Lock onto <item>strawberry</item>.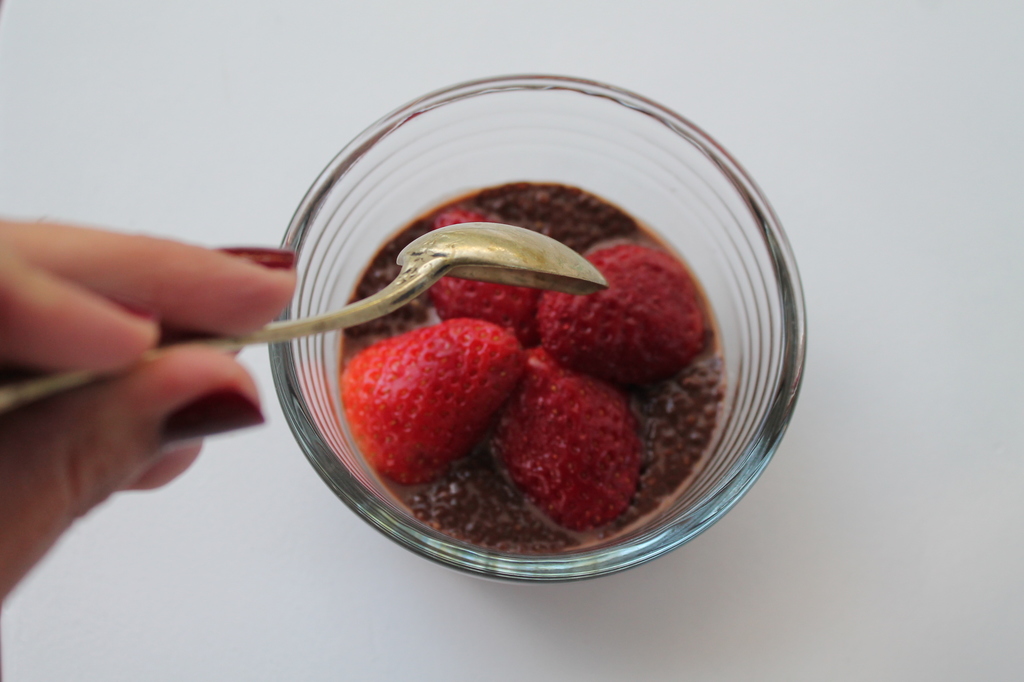
Locked: (left=428, top=207, right=540, bottom=345).
